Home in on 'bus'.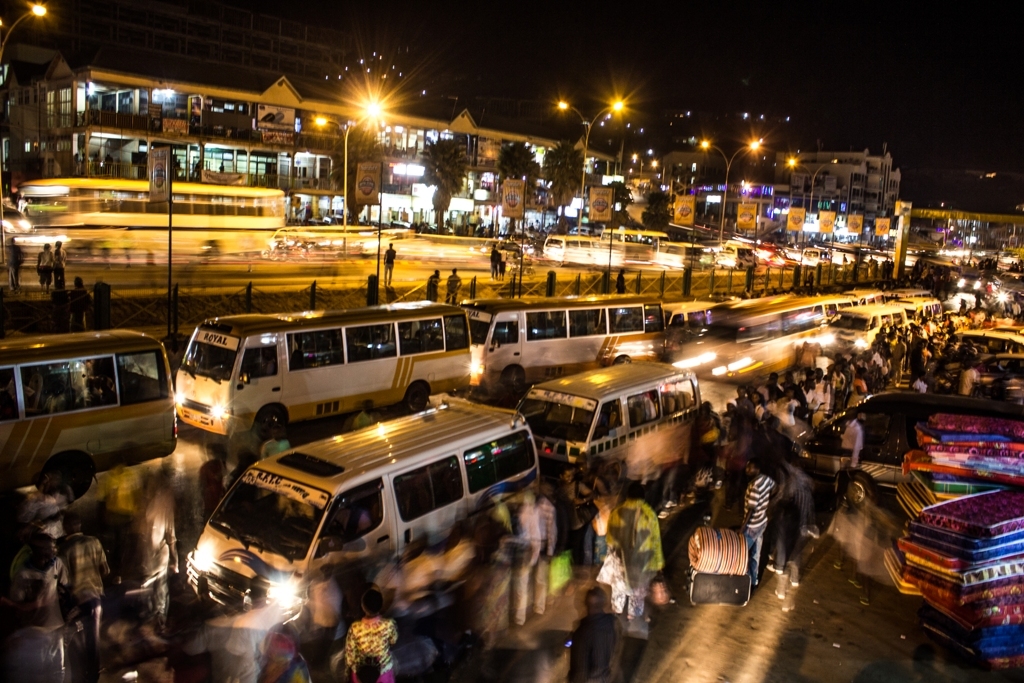
Homed in at <bbox>0, 330, 178, 492</bbox>.
